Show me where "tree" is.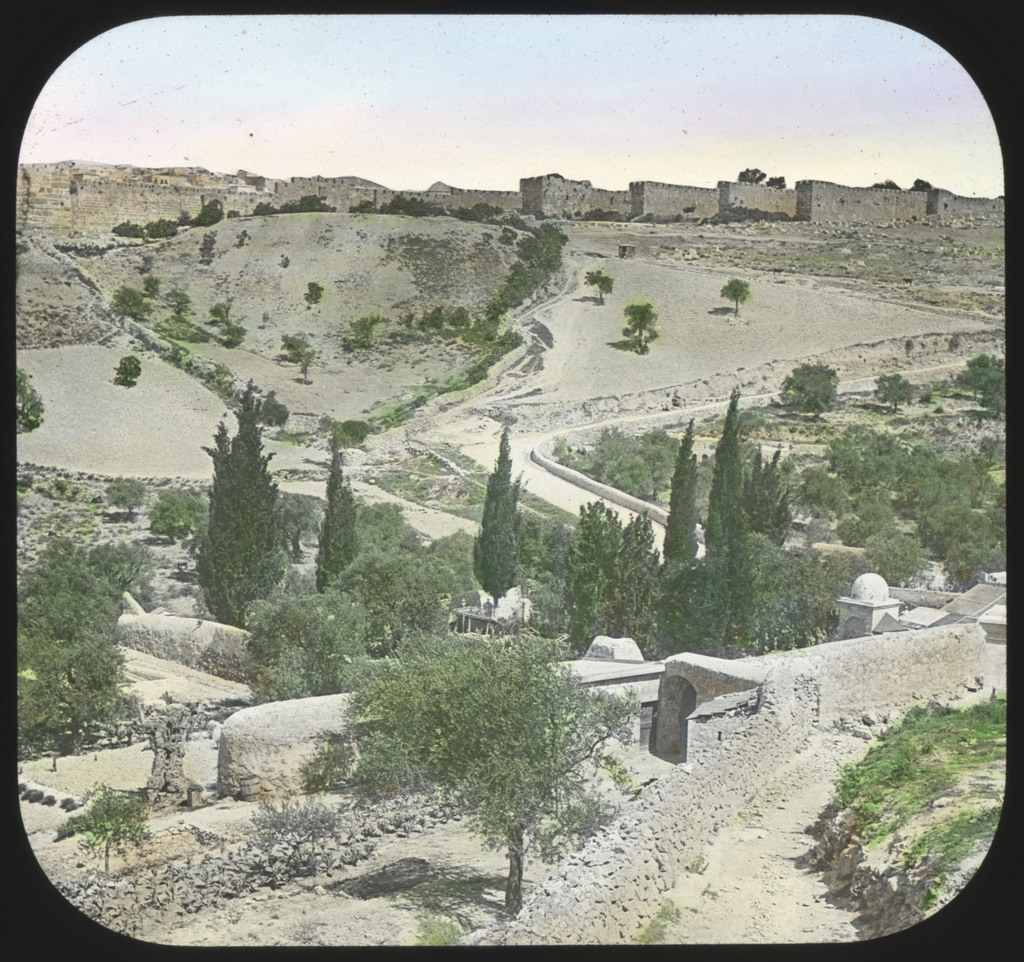
"tree" is at l=61, t=777, r=163, b=886.
